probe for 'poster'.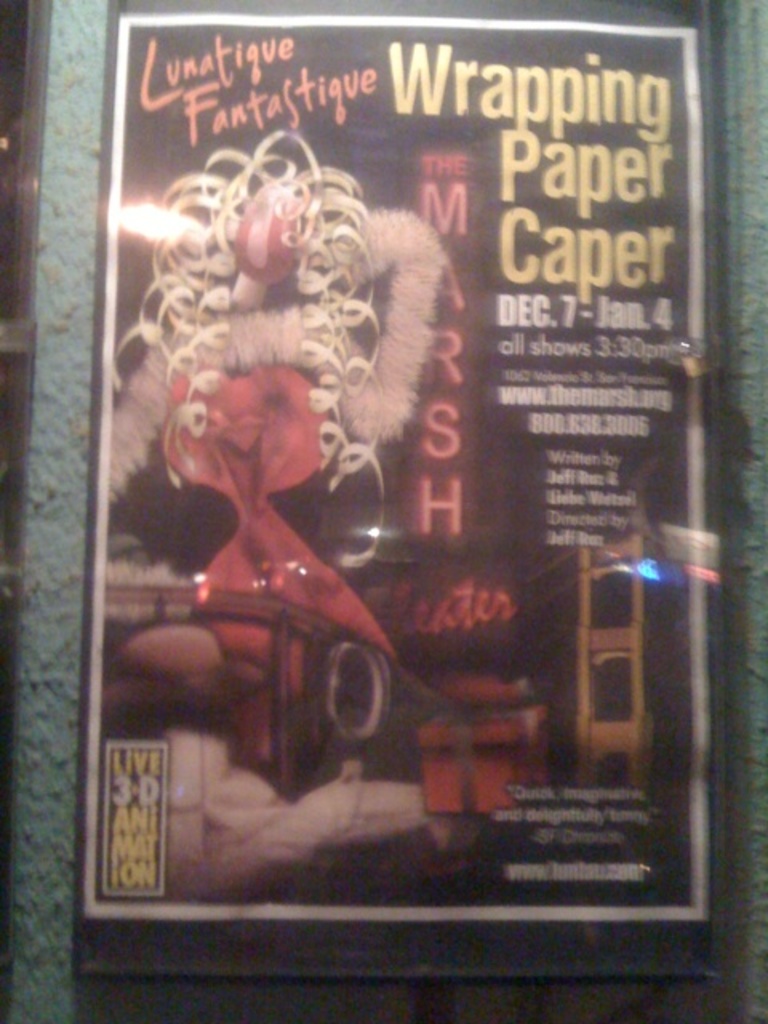
Probe result: 75,11,728,976.
